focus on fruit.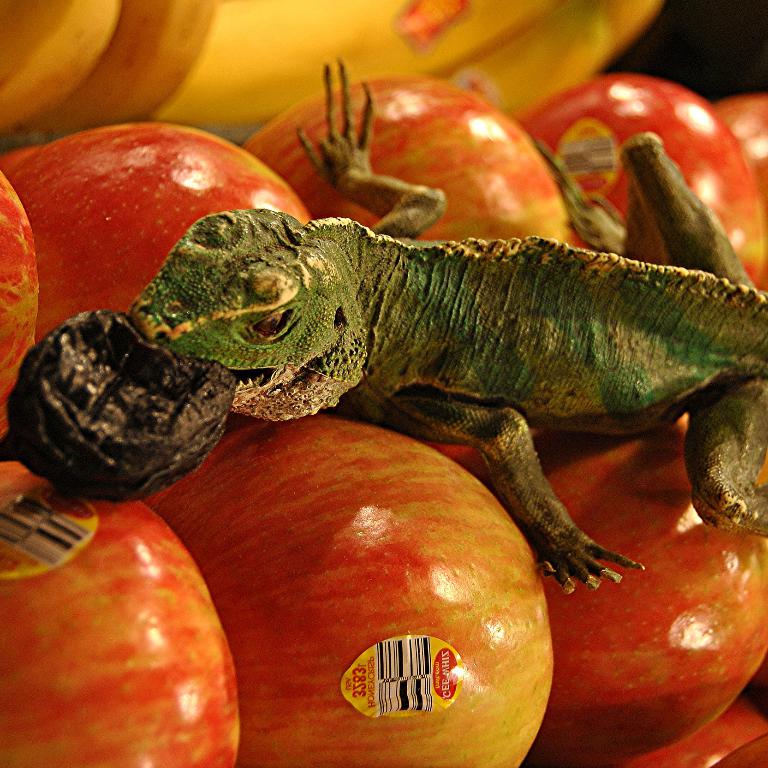
Focused at 157 0 564 127.
